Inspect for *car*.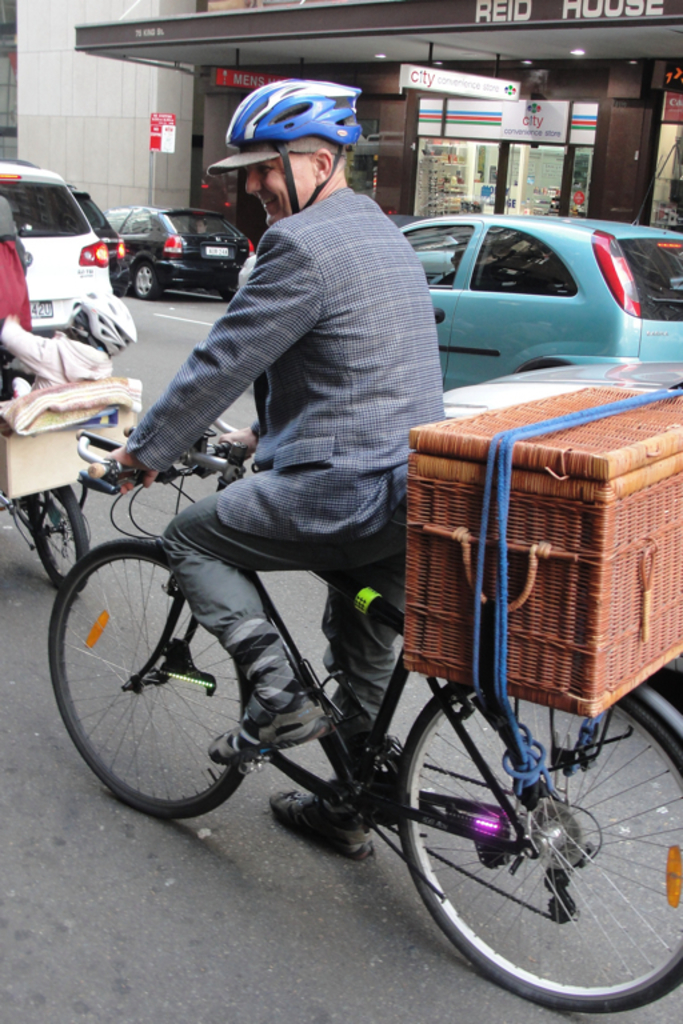
Inspection: <region>0, 155, 128, 345</region>.
